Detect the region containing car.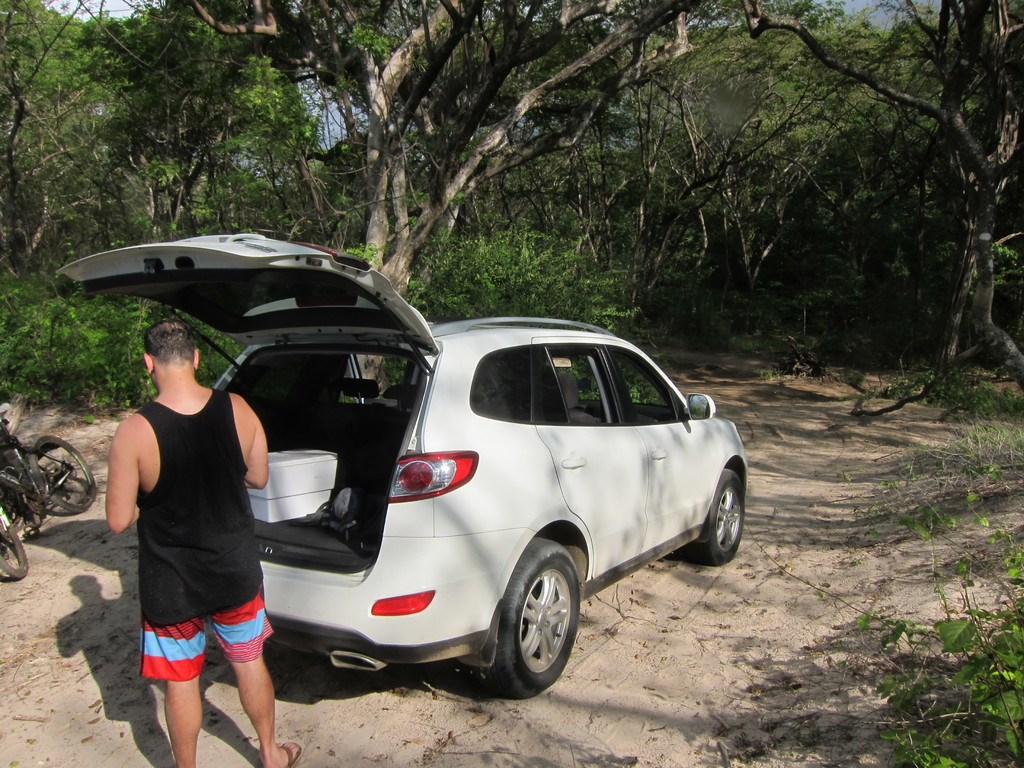
54/227/747/696.
